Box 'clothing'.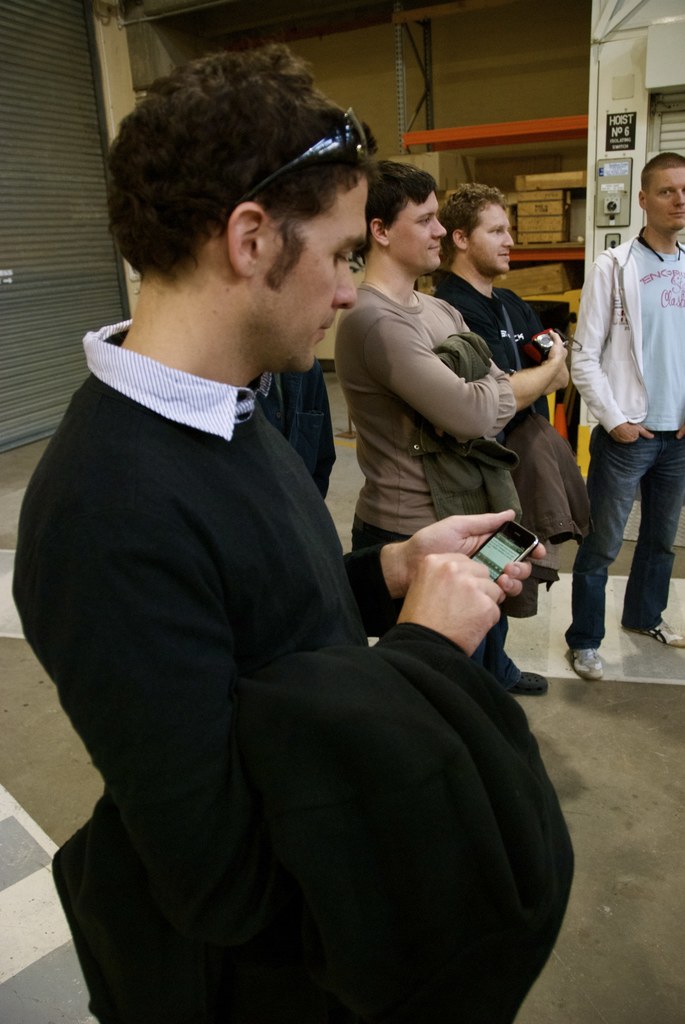
locate(45, 243, 565, 1023).
